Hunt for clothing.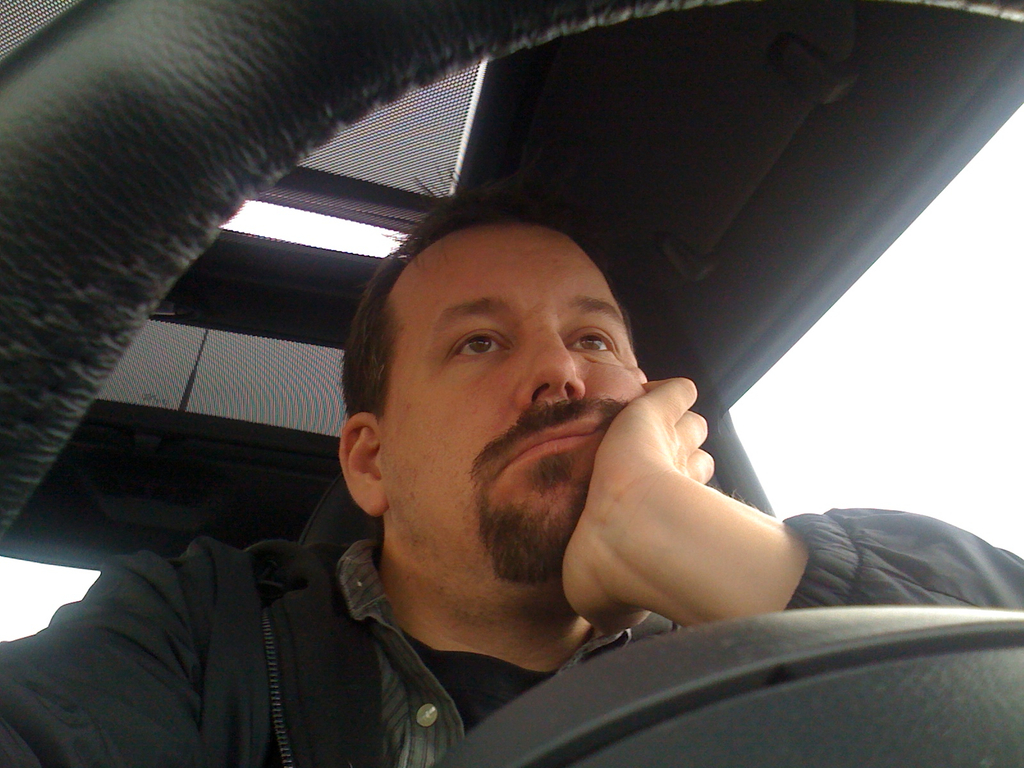
Hunted down at rect(0, 531, 1023, 767).
